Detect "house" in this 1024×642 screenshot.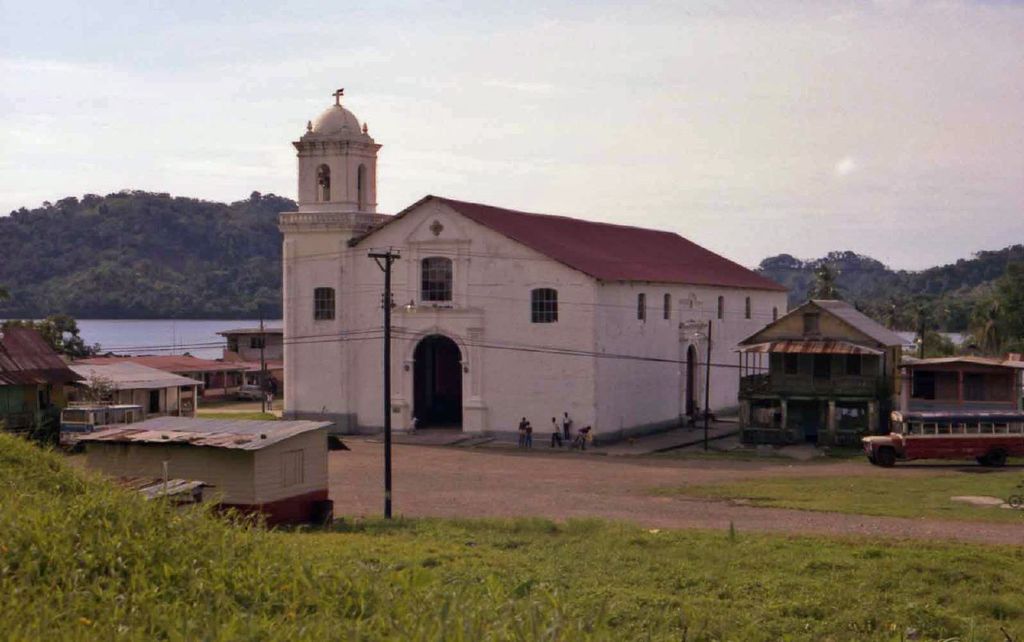
Detection: pyautogui.locateOnScreen(909, 343, 1023, 402).
